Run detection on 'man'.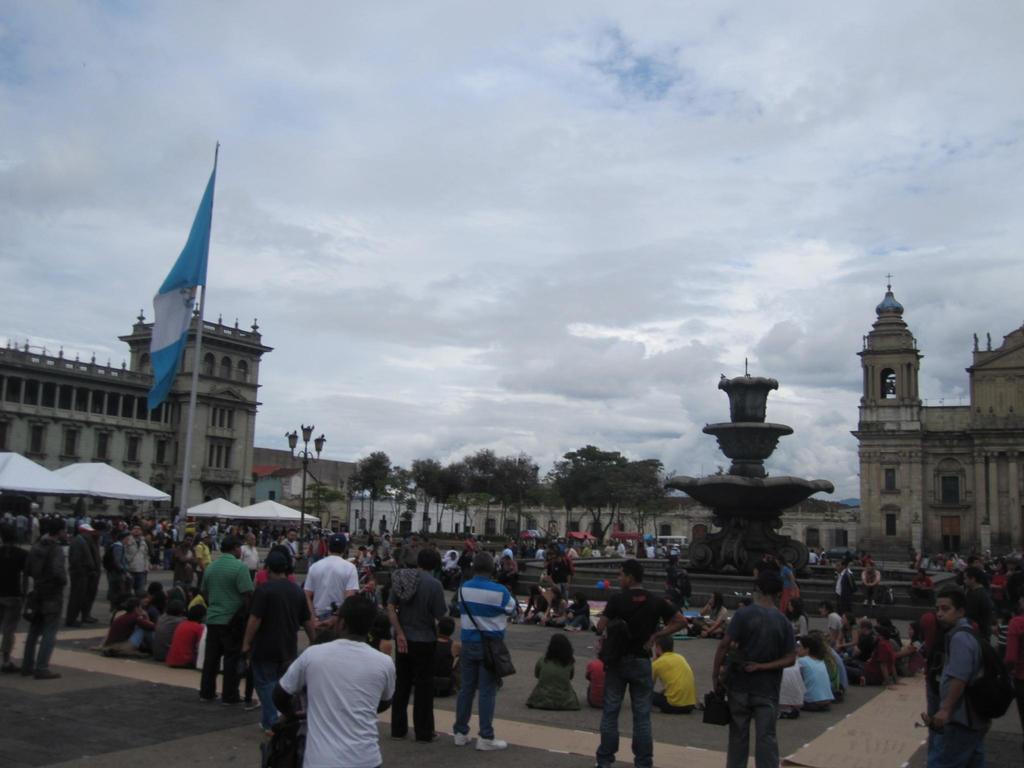
Result: 457:552:518:751.
